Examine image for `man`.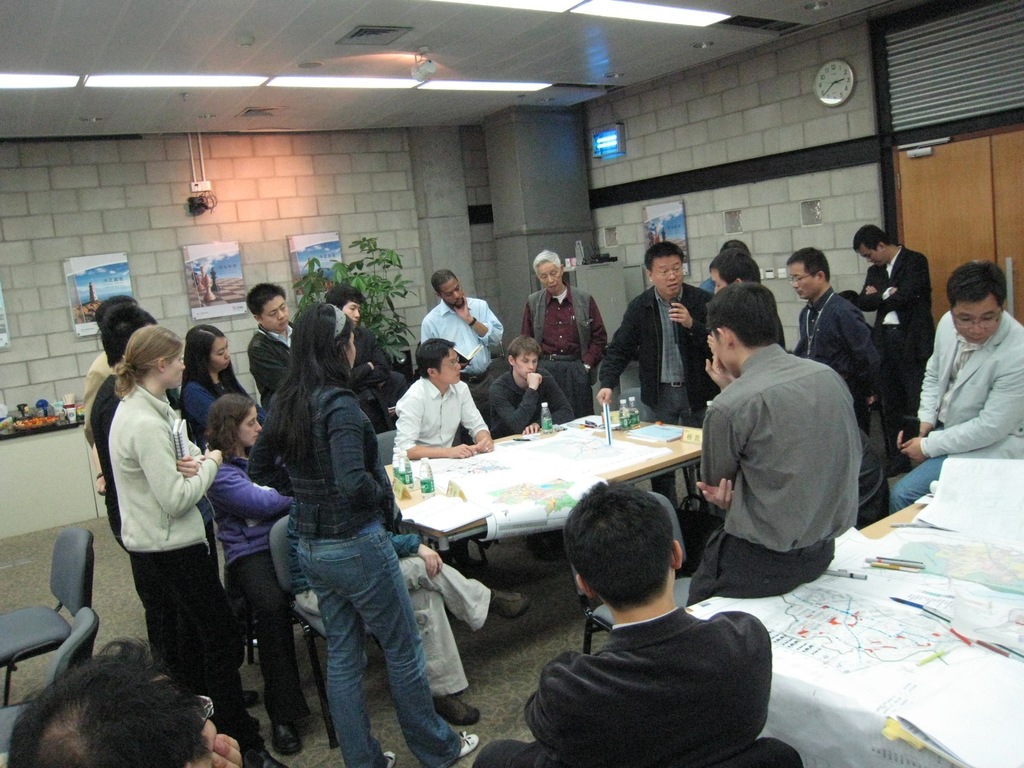
Examination result: detection(786, 248, 880, 424).
